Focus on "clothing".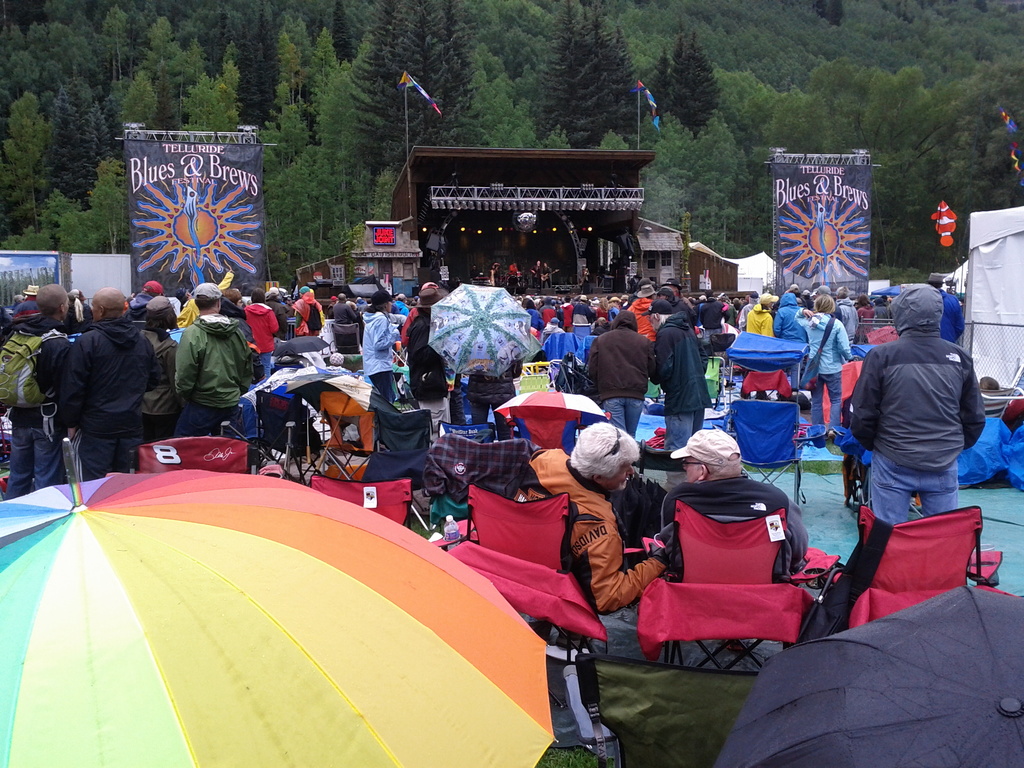
Focused at detection(526, 451, 669, 616).
